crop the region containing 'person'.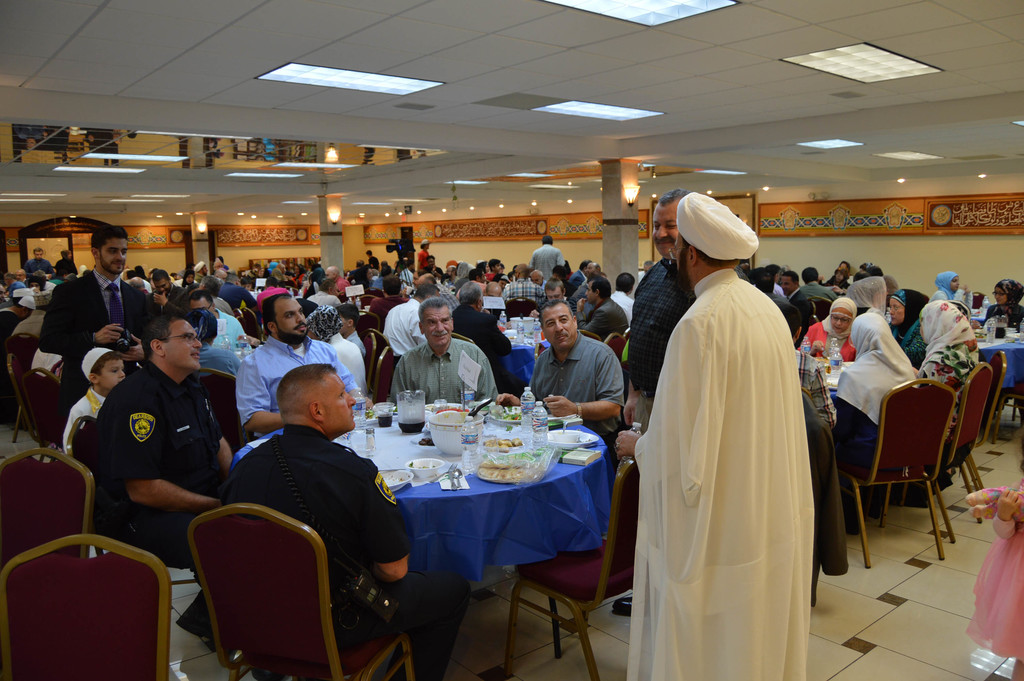
Crop region: pyautogui.locateOnScreen(509, 321, 620, 430).
